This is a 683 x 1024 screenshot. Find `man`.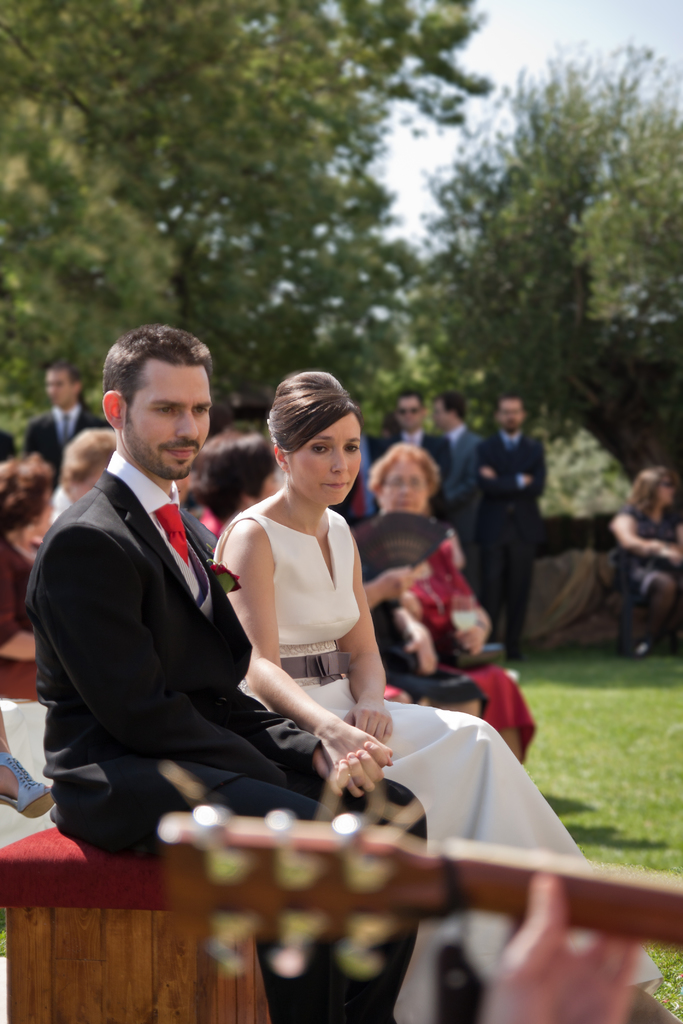
Bounding box: pyautogui.locateOnScreen(45, 427, 119, 514).
